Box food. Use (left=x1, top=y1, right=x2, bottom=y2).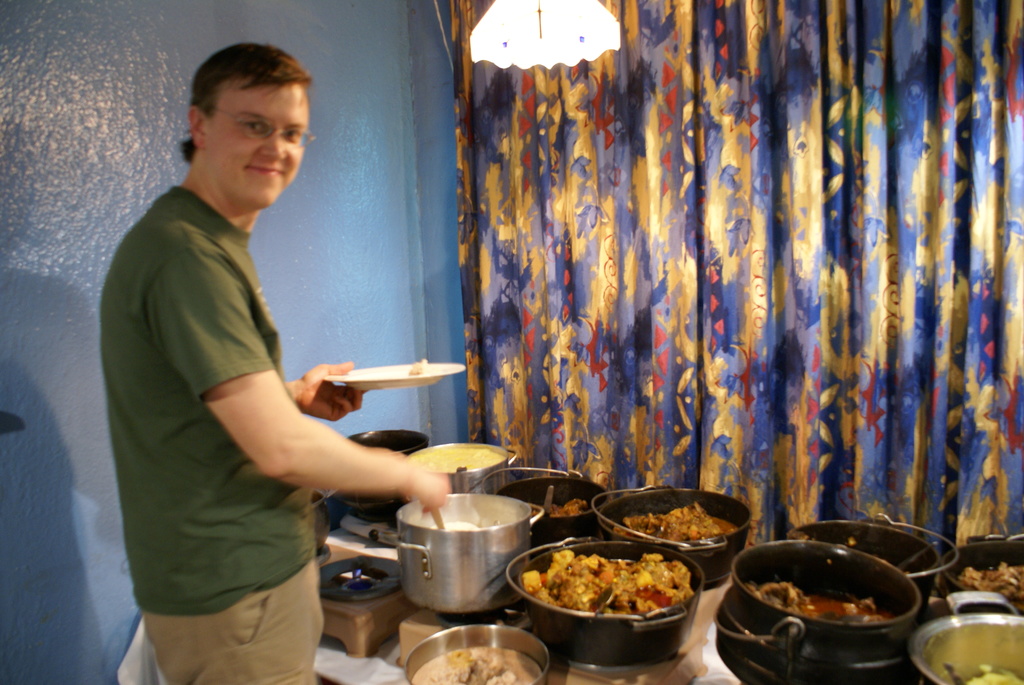
(left=524, top=540, right=706, bottom=653).
